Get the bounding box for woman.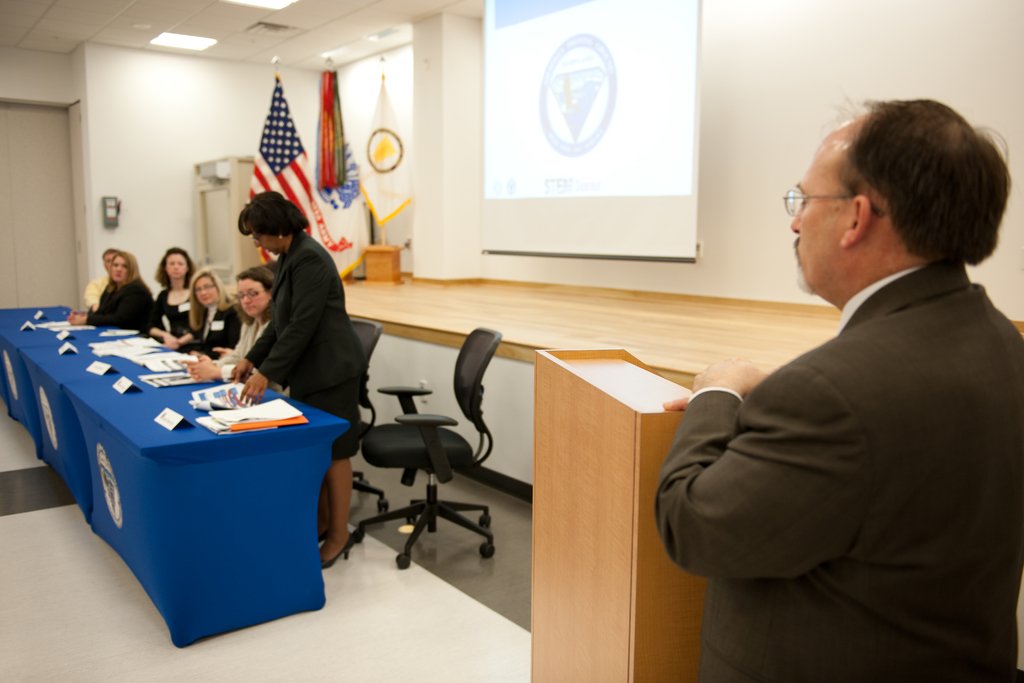
(left=175, top=267, right=287, bottom=399).
